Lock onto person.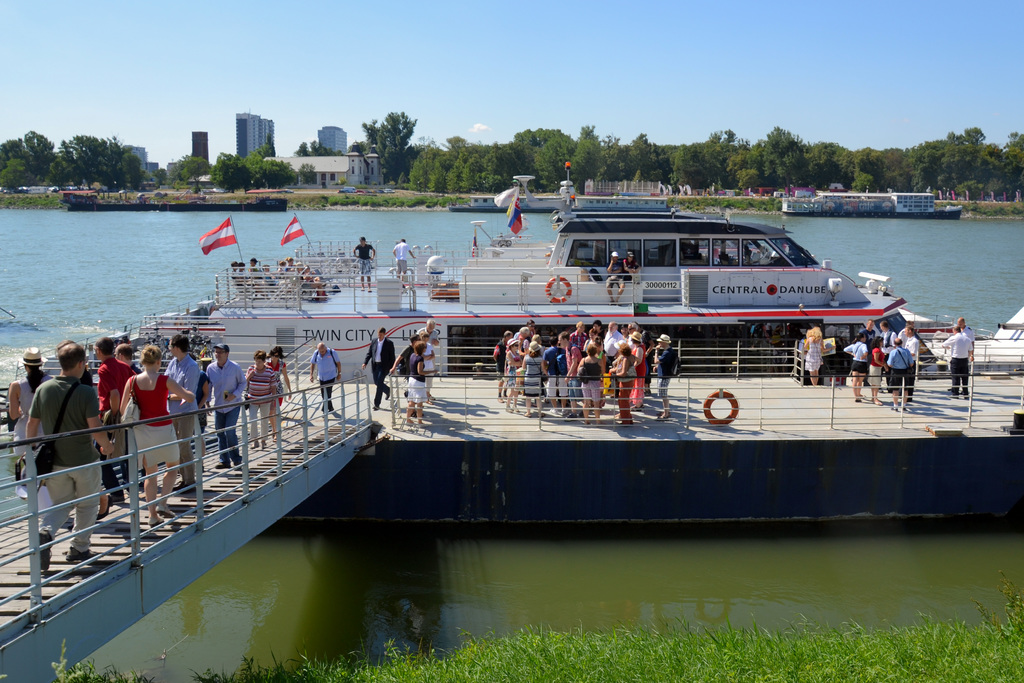
Locked: x1=651 y1=331 x2=684 y2=420.
